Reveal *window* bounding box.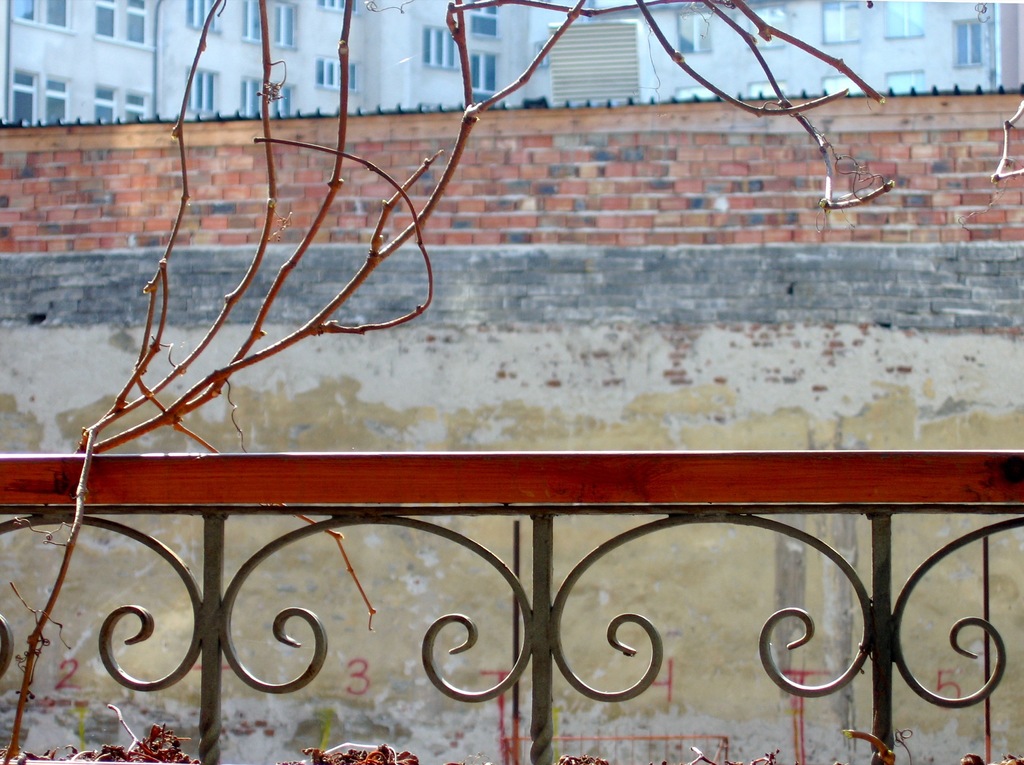
Revealed: l=881, t=0, r=925, b=40.
